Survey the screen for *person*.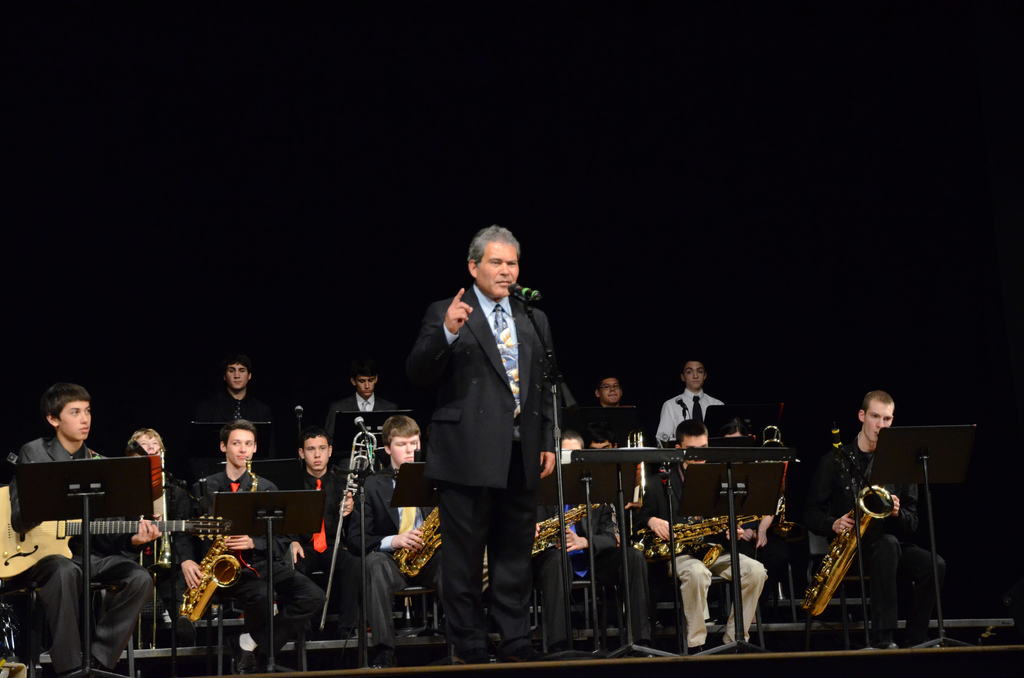
Survey found: (655,359,727,464).
